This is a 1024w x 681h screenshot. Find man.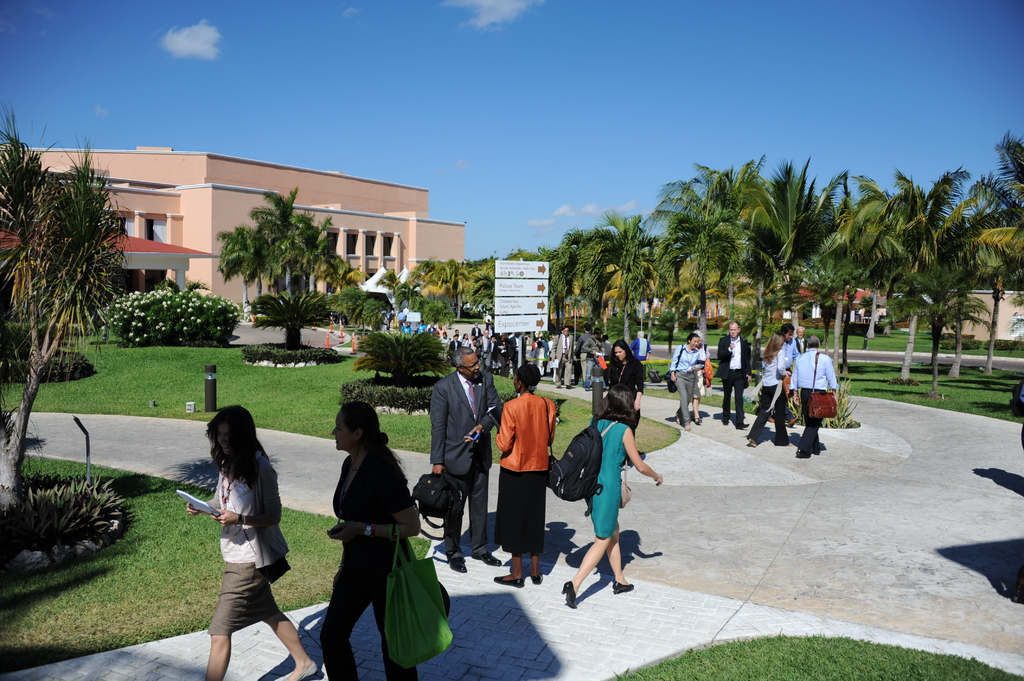
Bounding box: <bbox>794, 336, 837, 464</bbox>.
